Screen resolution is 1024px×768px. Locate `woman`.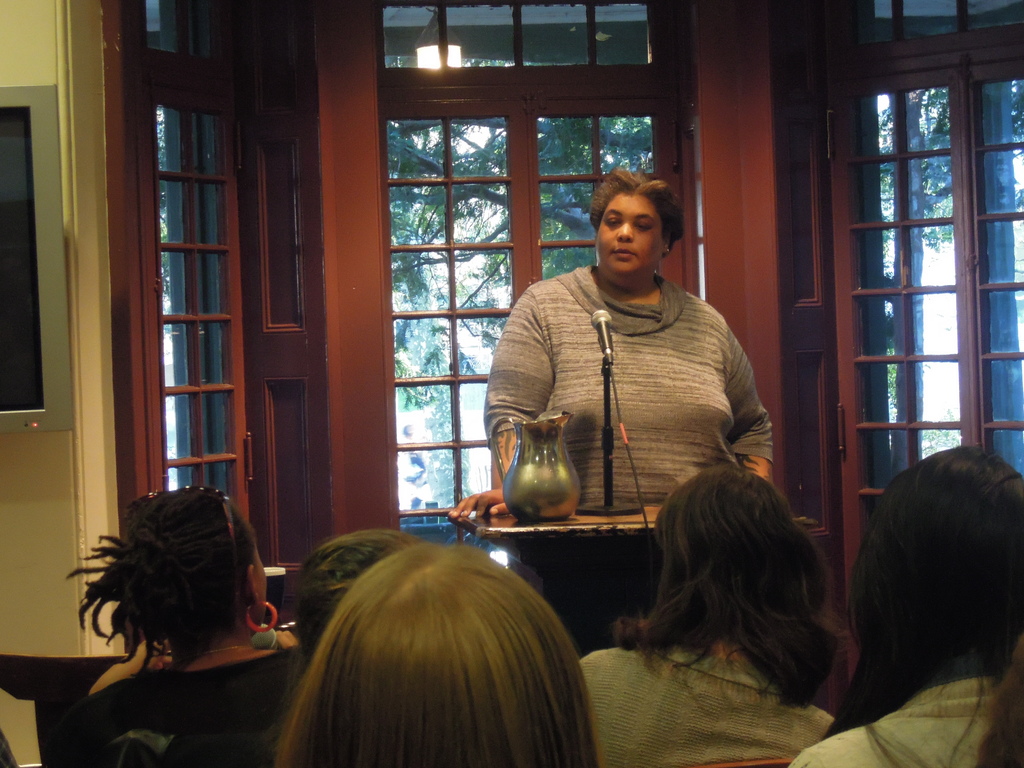
578/476/837/767.
